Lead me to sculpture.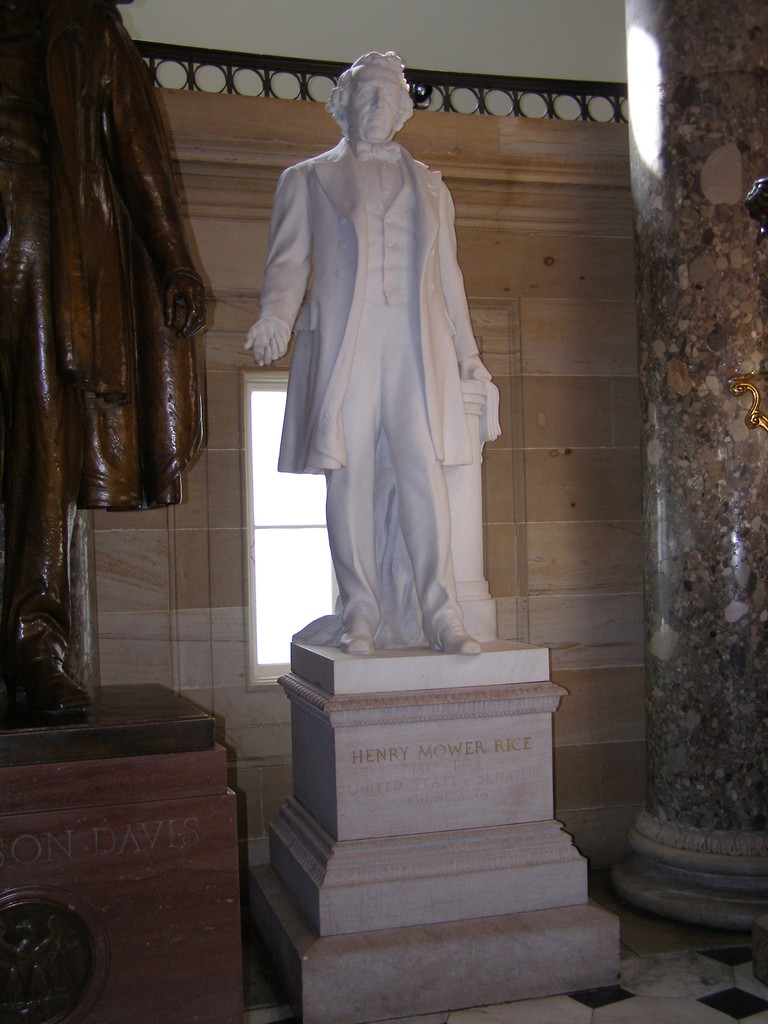
Lead to (left=243, top=51, right=550, bottom=704).
